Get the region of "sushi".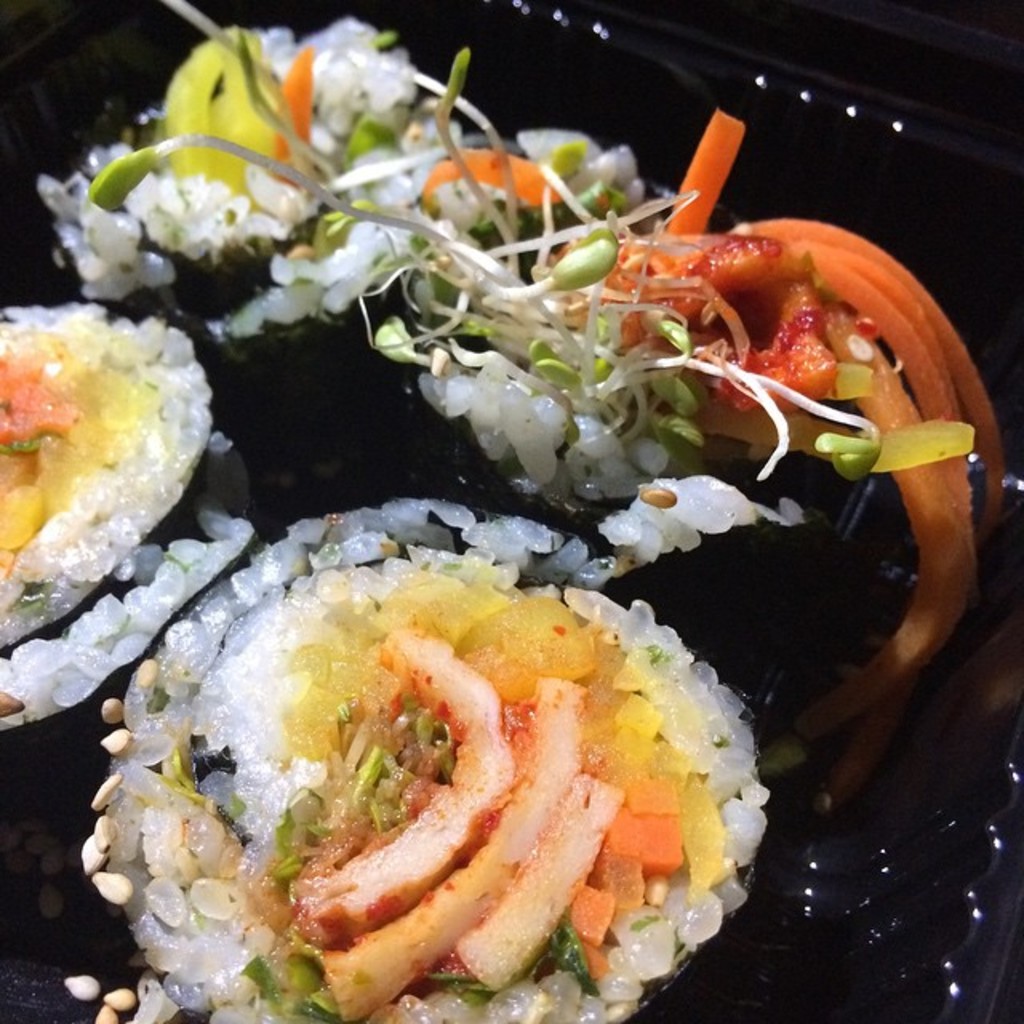
region(0, 288, 288, 659).
